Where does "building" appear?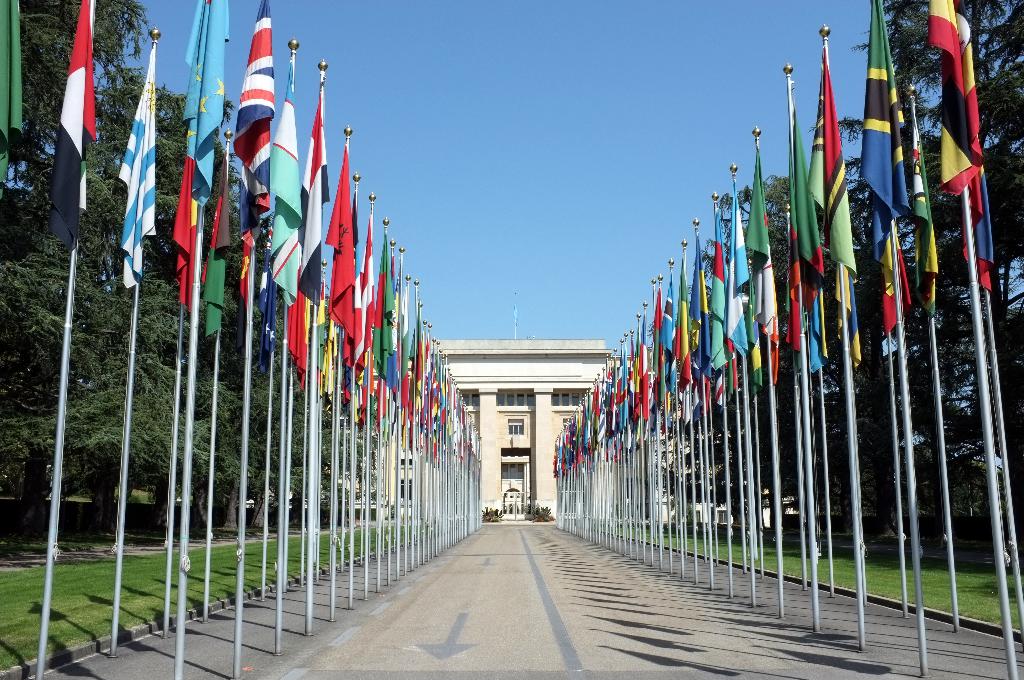
Appears at rect(343, 336, 693, 529).
